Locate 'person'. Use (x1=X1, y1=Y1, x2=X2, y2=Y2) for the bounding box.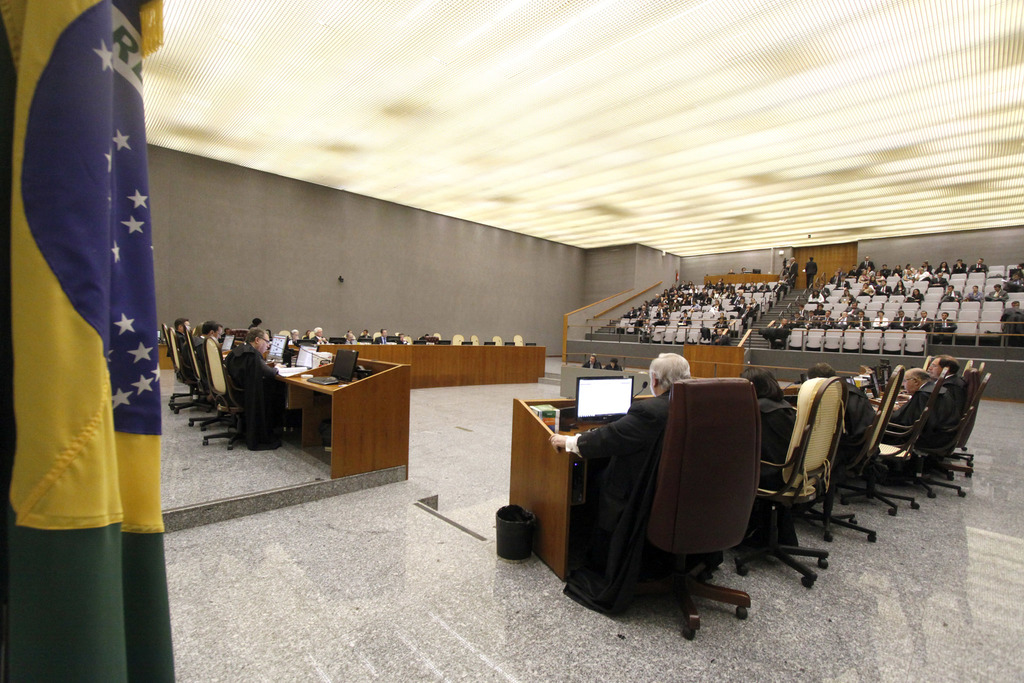
(x1=740, y1=363, x2=796, y2=550).
